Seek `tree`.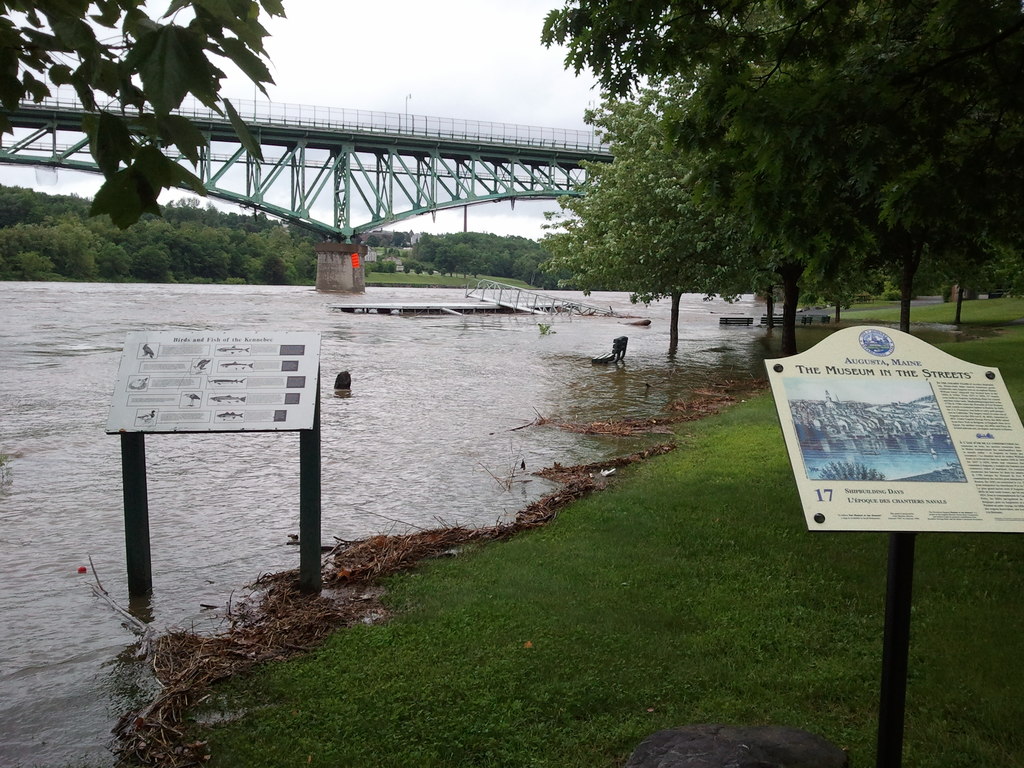
bbox=(10, 0, 285, 217).
